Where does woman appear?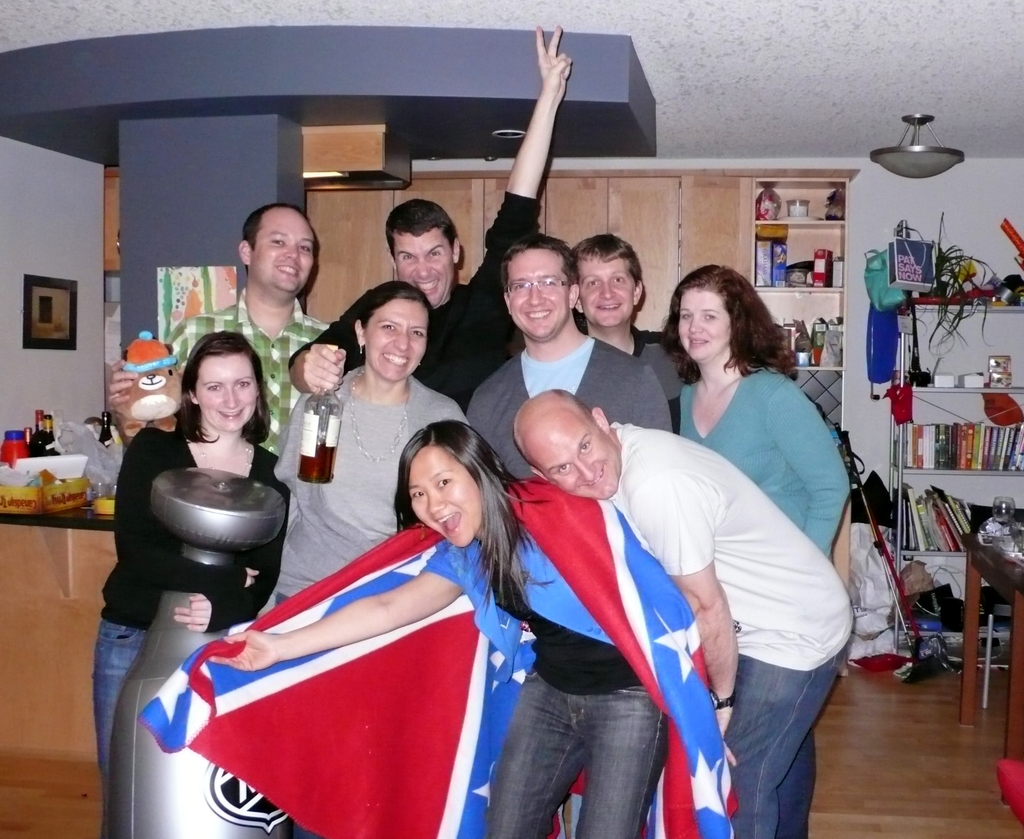
Appears at <box>657,260,849,838</box>.
